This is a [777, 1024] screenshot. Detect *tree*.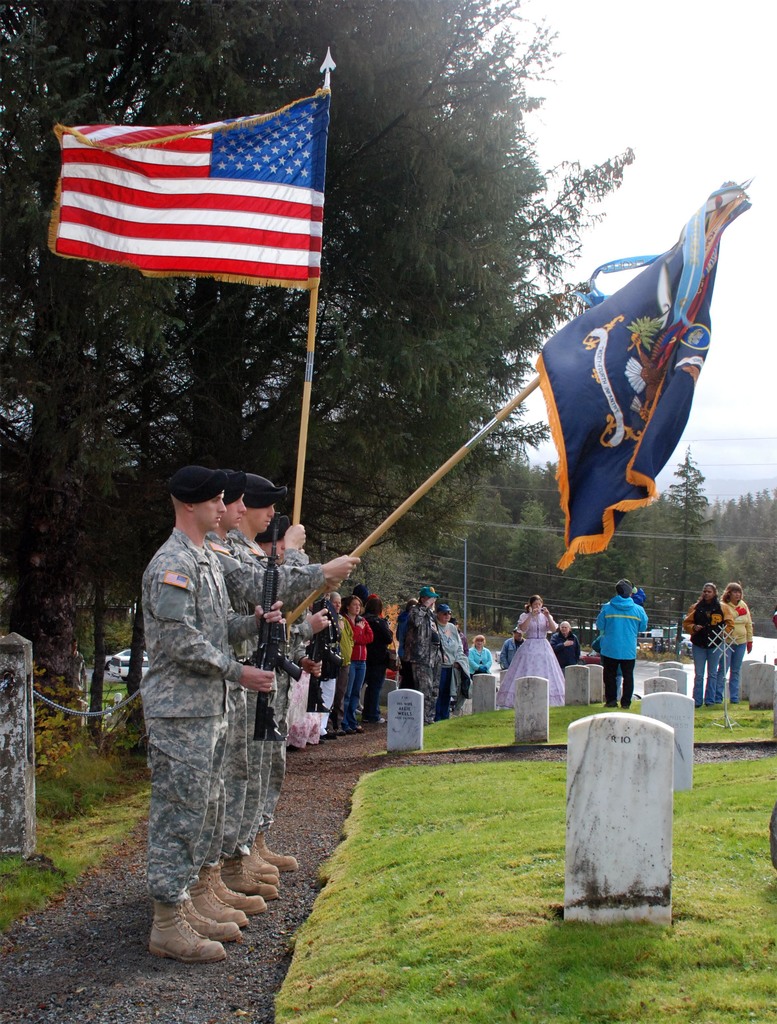
locate(609, 447, 776, 641).
